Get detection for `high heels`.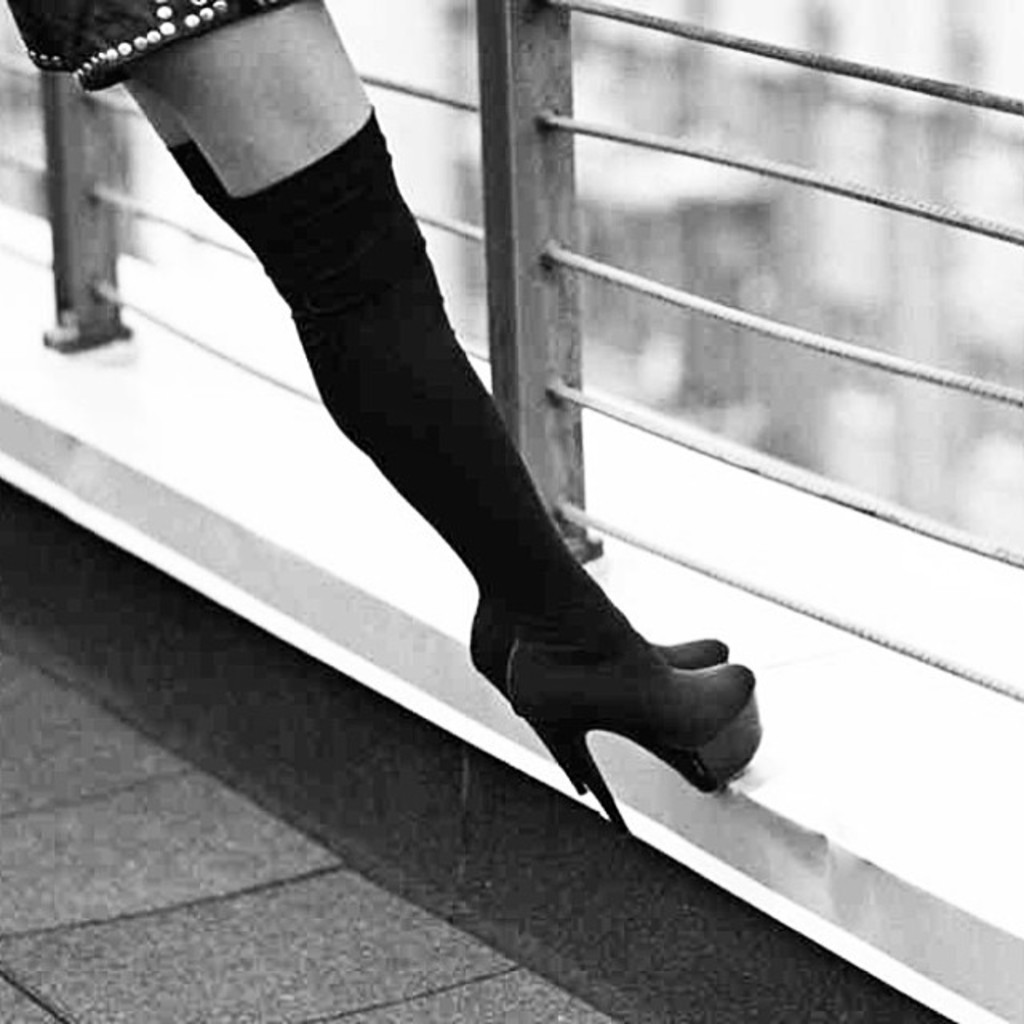
Detection: pyautogui.locateOnScreen(478, 635, 725, 798).
